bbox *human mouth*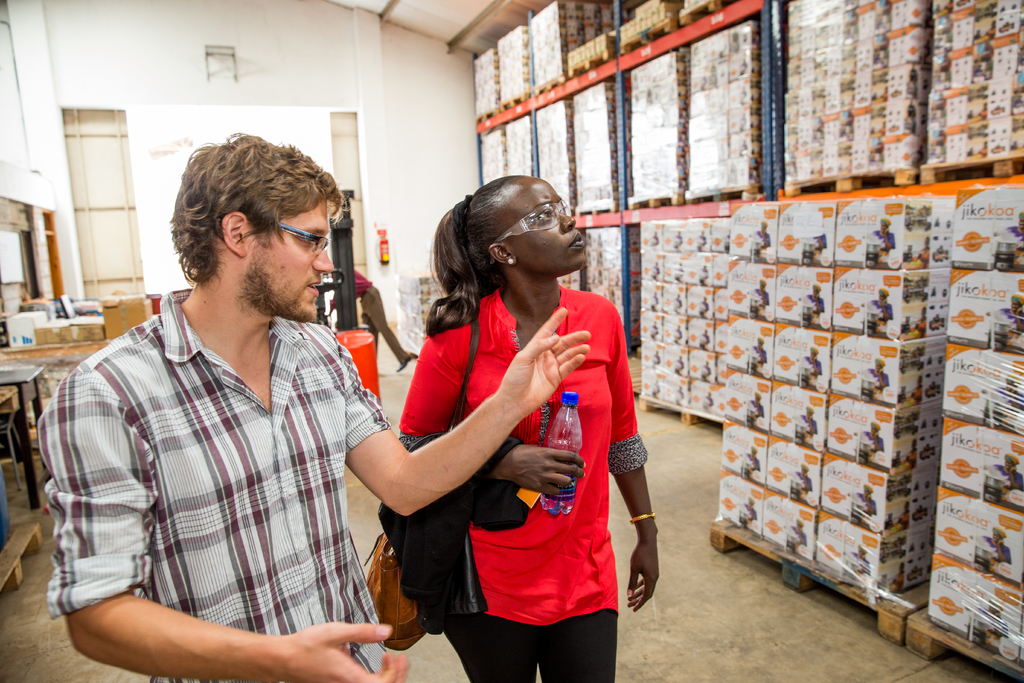
pyautogui.locateOnScreen(568, 235, 584, 252)
